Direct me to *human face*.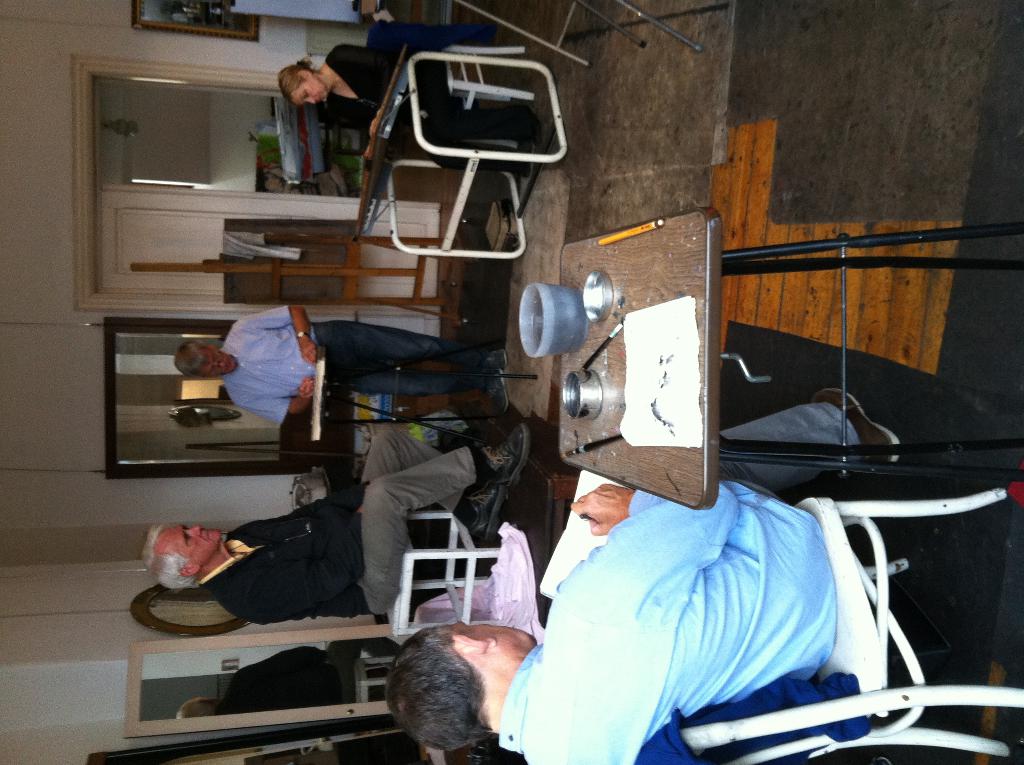
Direction: box(458, 624, 536, 644).
